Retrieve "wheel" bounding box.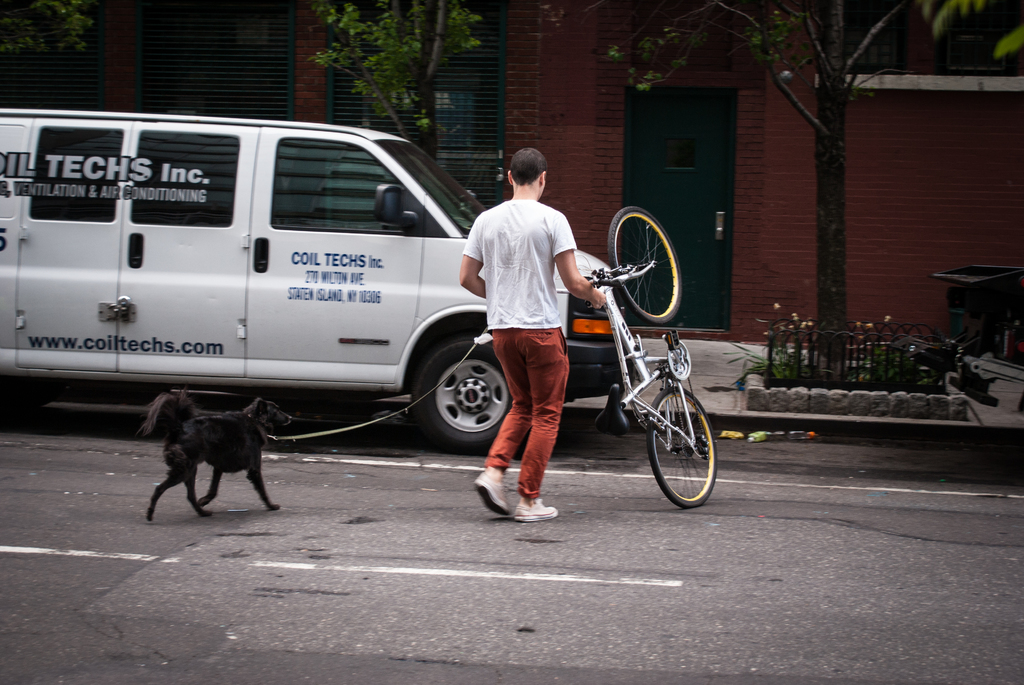
Bounding box: <box>641,382,709,501</box>.
